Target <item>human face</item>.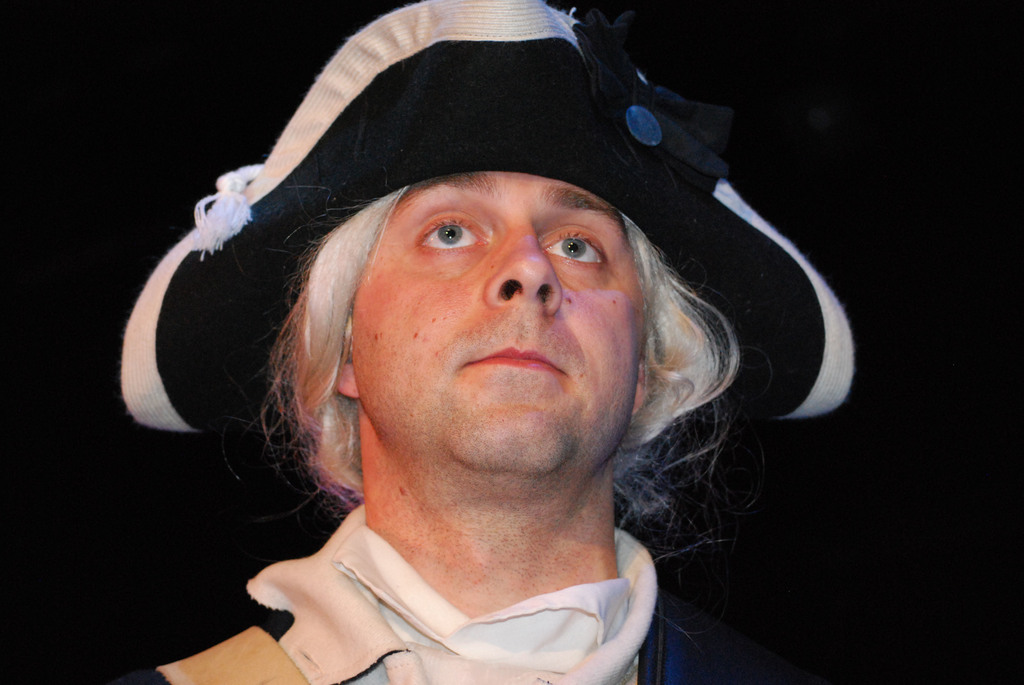
Target region: {"x1": 354, "y1": 175, "x2": 646, "y2": 486}.
